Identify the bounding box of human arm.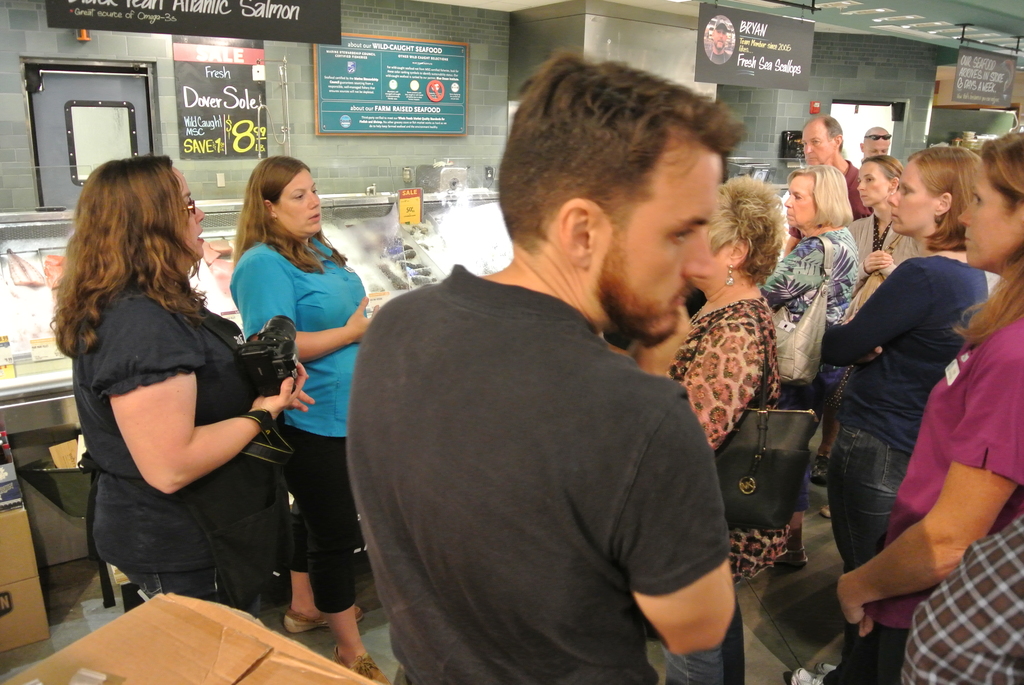
[left=674, top=317, right=768, bottom=450].
